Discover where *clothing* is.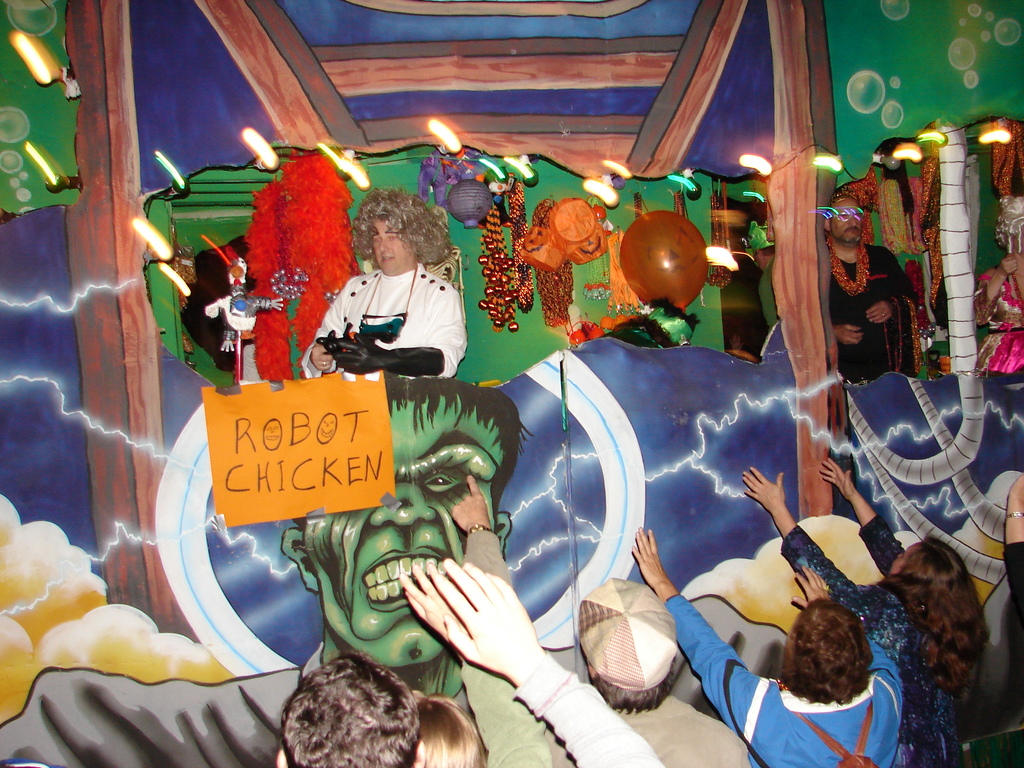
Discovered at detection(662, 593, 903, 767).
